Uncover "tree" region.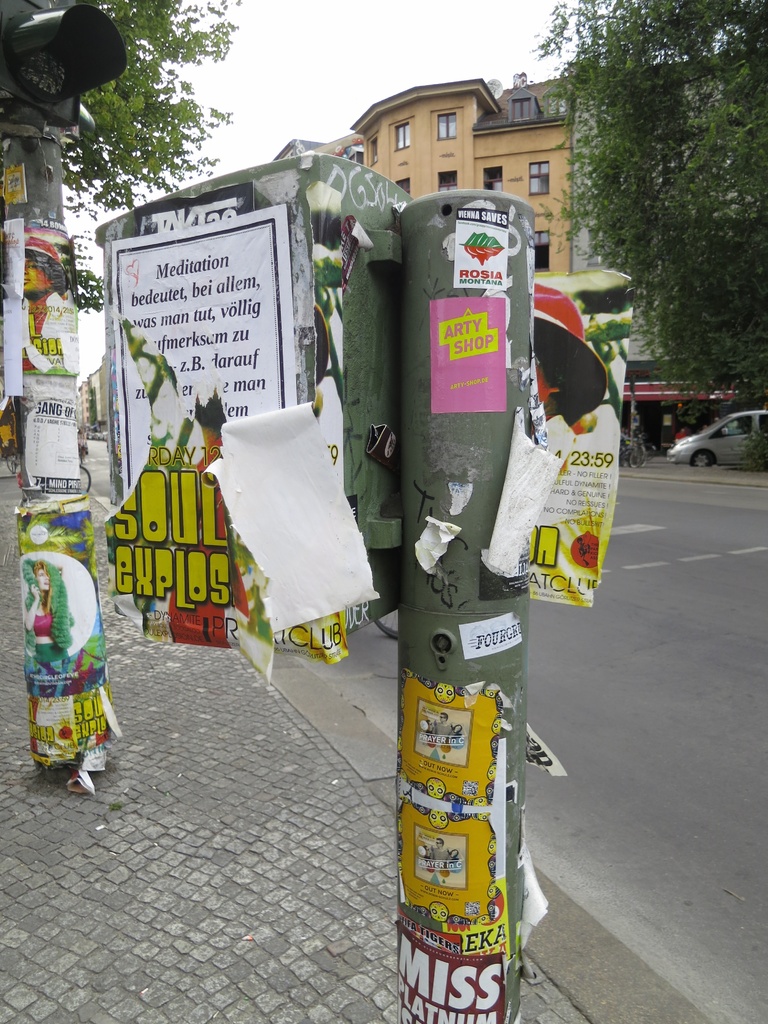
Uncovered: bbox=(573, 10, 763, 386).
